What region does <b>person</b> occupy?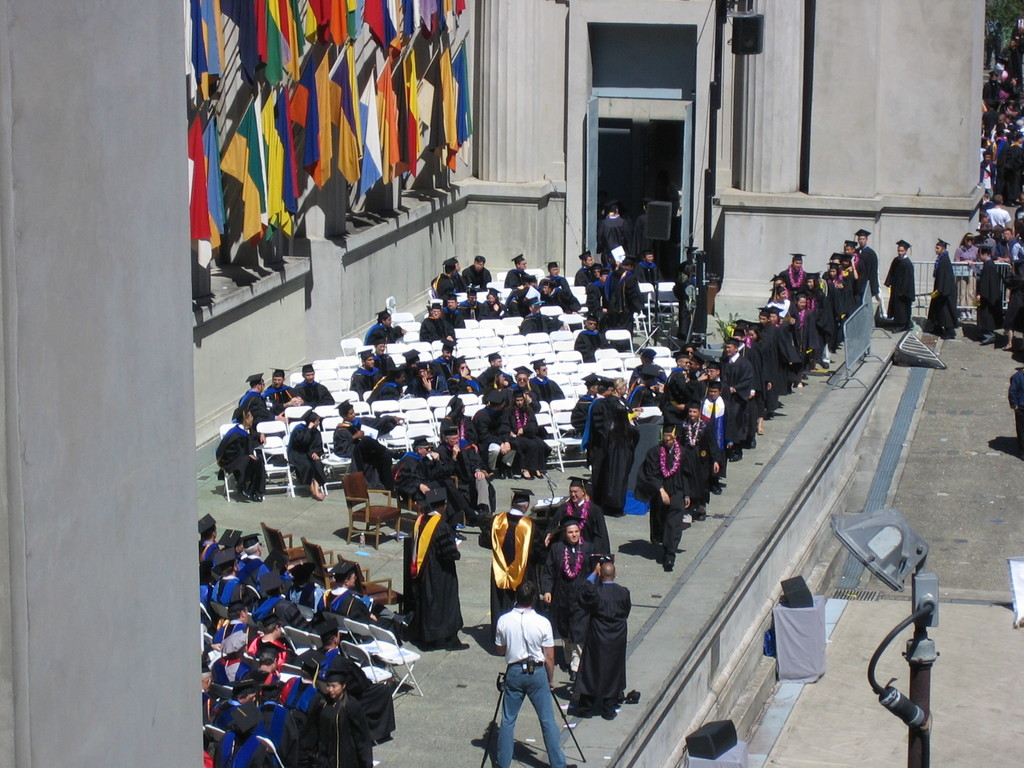
bbox=[598, 196, 637, 264].
